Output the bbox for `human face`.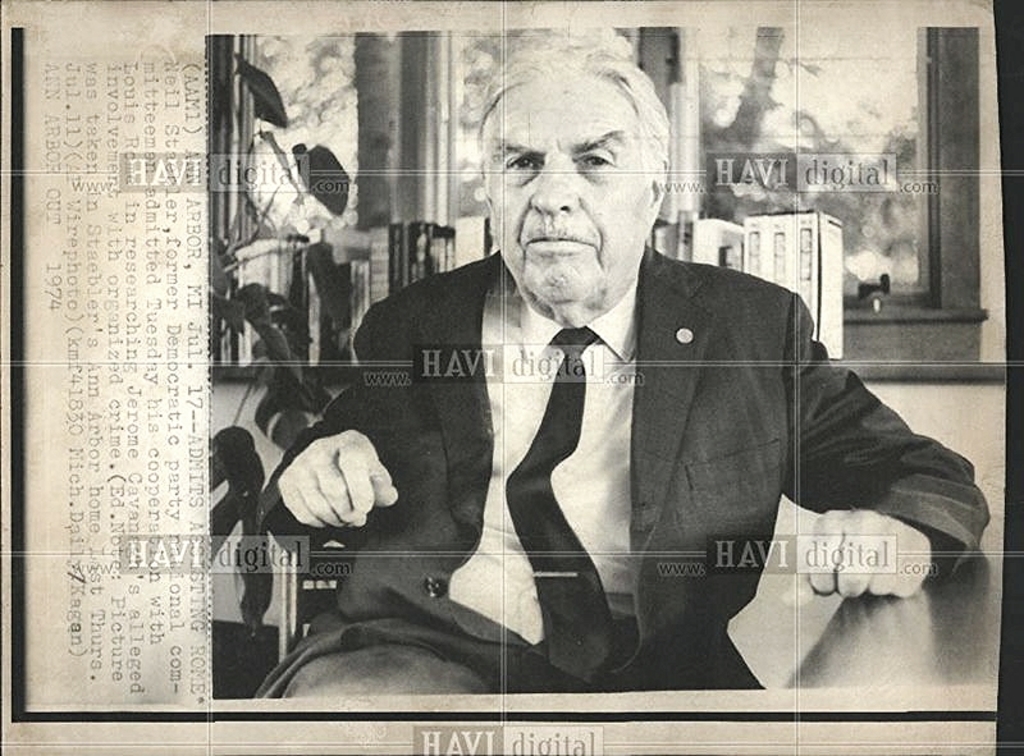
left=483, top=82, right=641, bottom=304.
